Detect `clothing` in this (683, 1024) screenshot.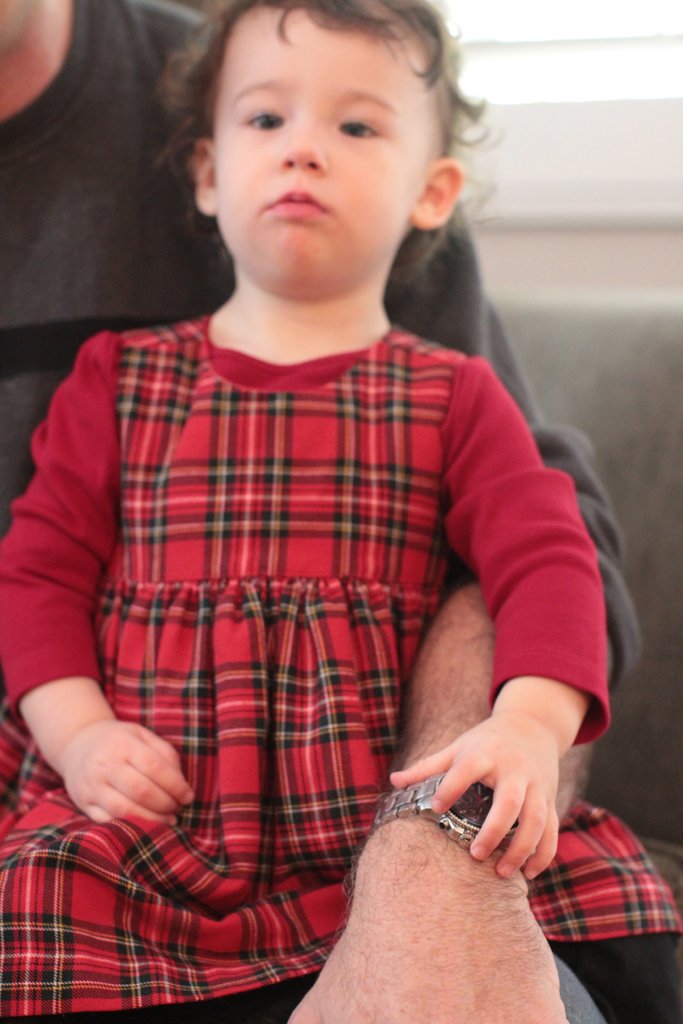
Detection: [68,268,502,902].
